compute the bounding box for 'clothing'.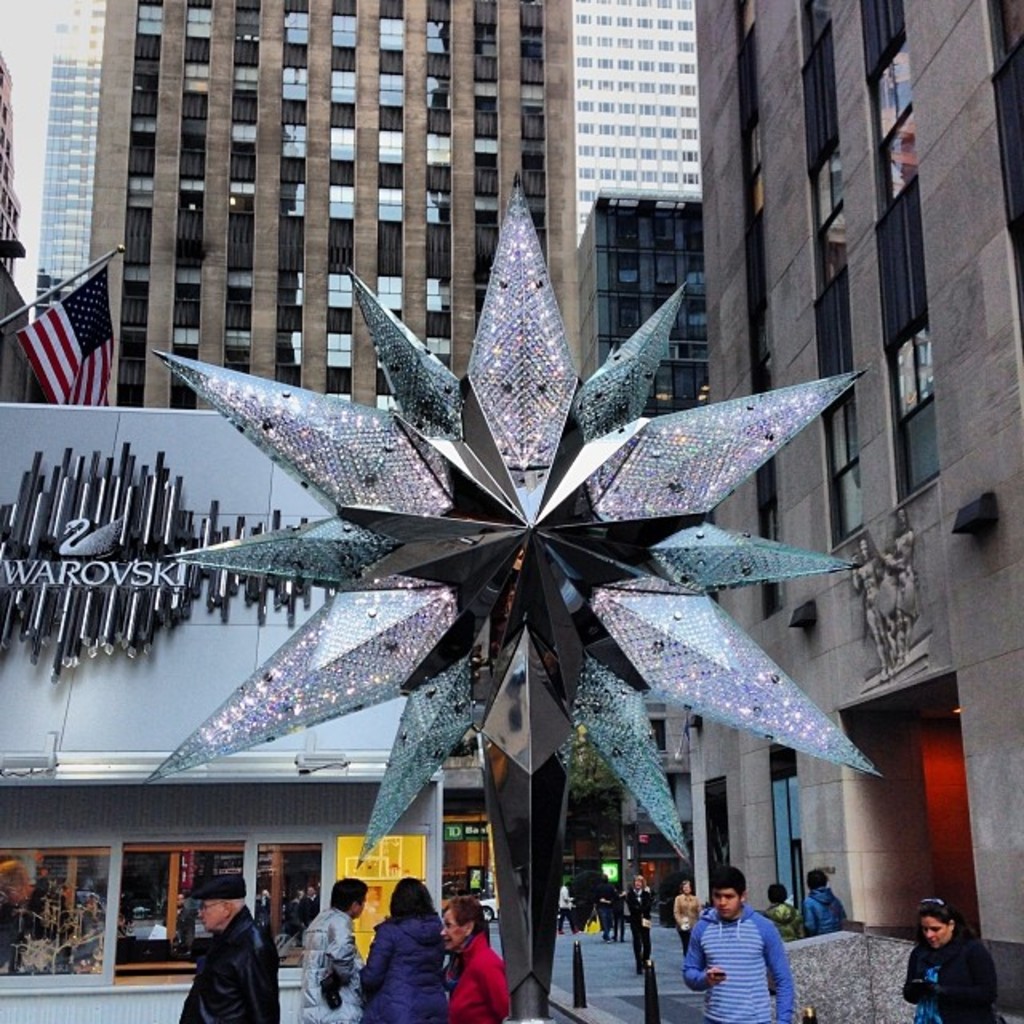
BBox(762, 902, 805, 936).
